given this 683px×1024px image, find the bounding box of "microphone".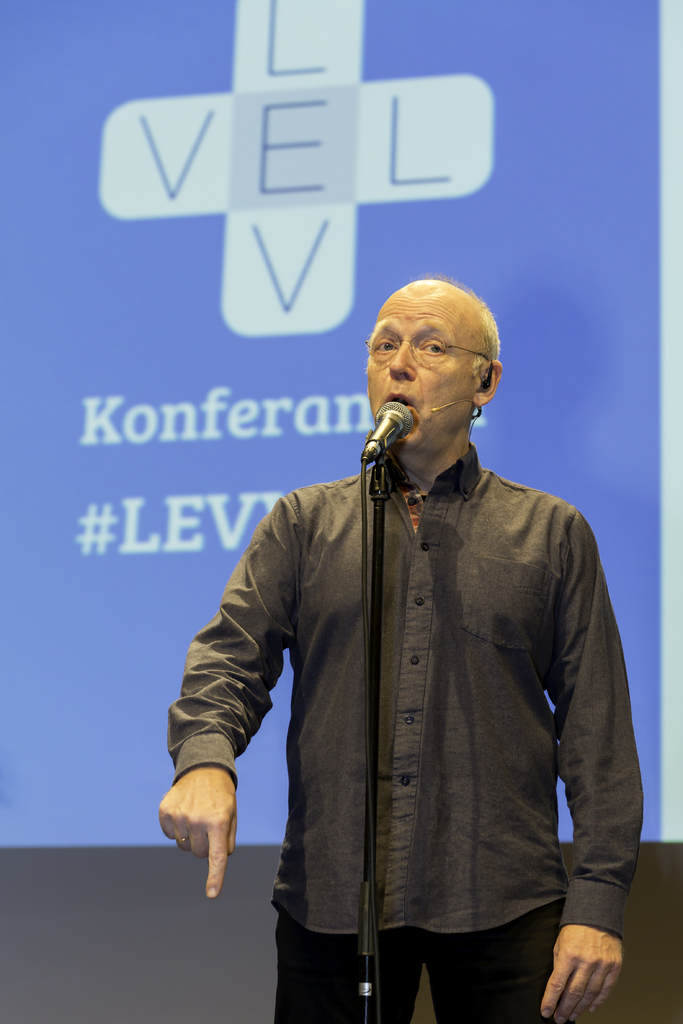
Rect(366, 400, 411, 449).
